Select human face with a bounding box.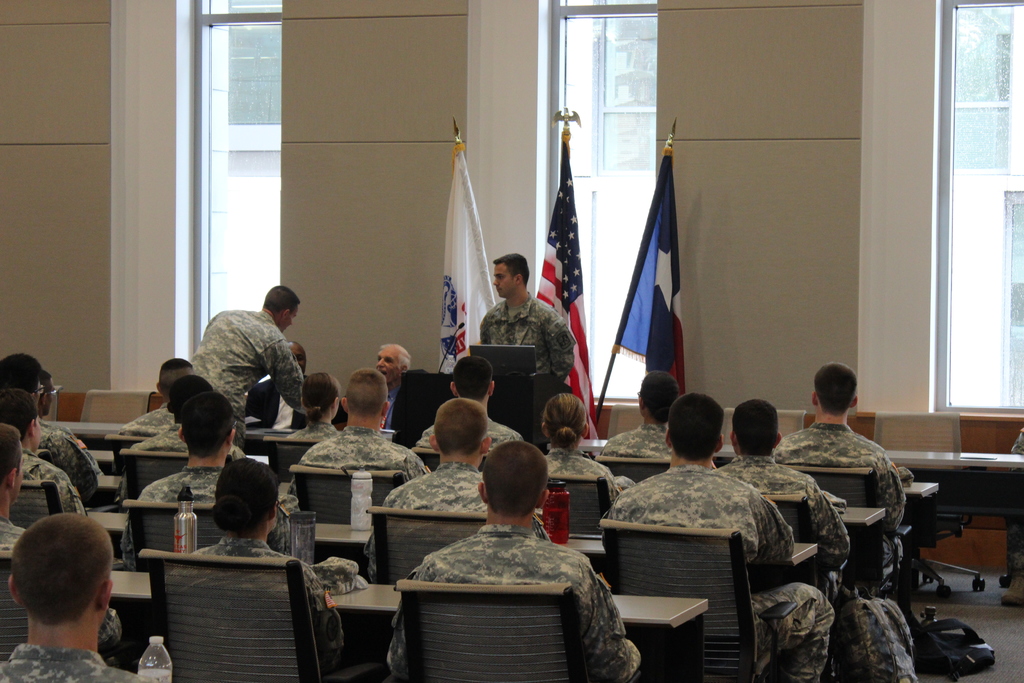
l=289, t=343, r=308, b=373.
